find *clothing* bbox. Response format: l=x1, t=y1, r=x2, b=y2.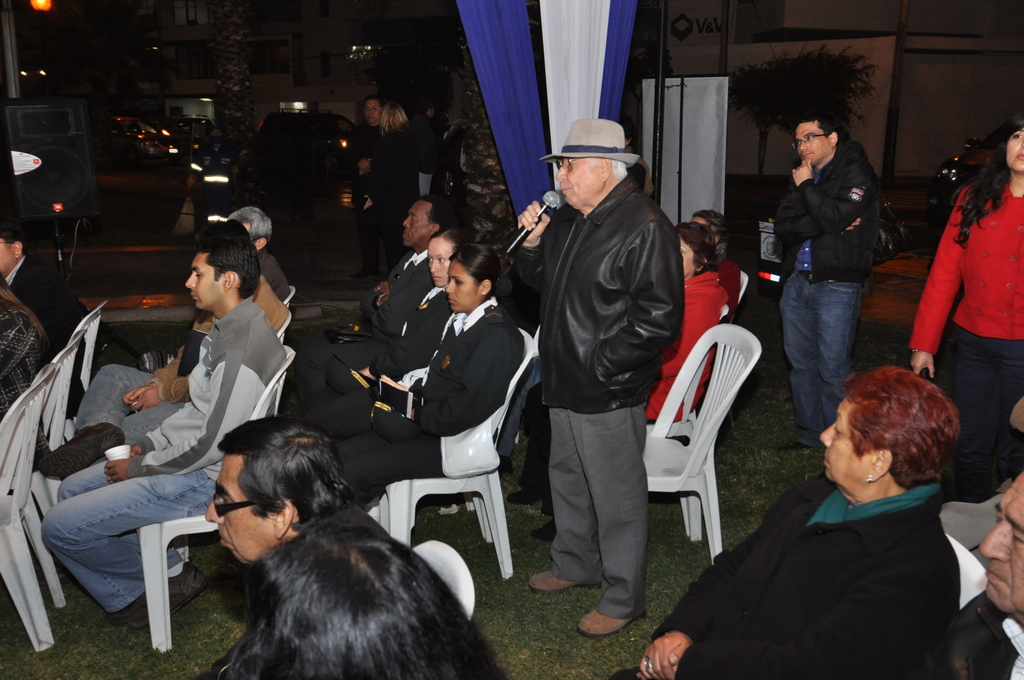
l=950, t=585, r=1023, b=679.
